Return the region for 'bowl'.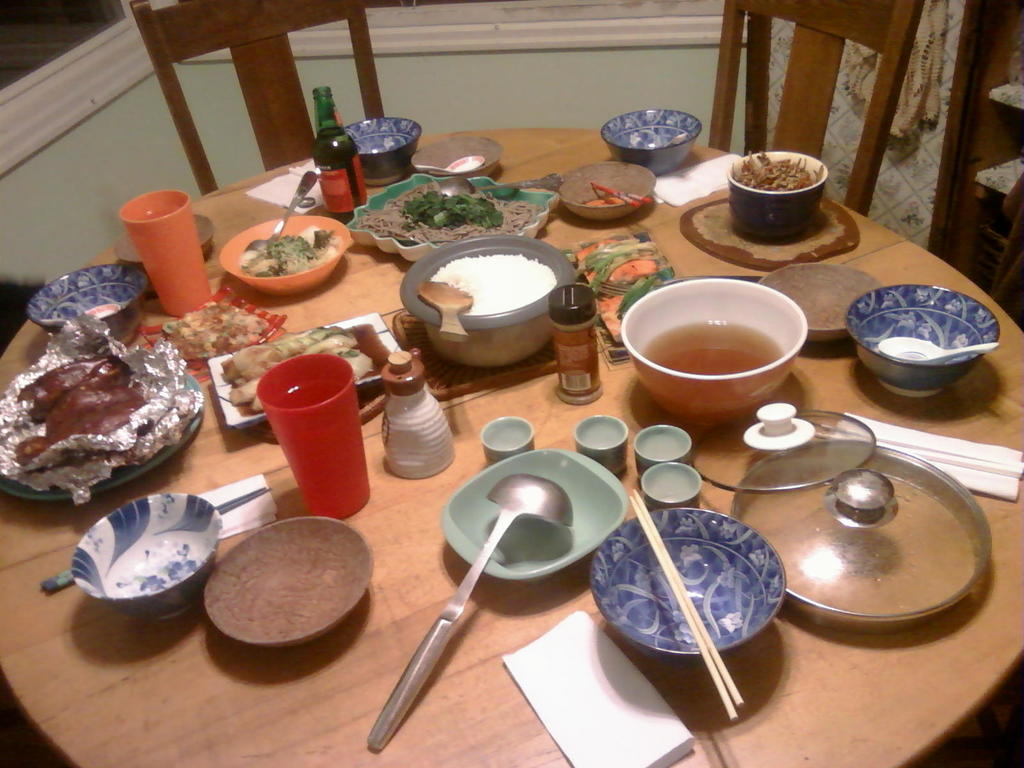
crop(204, 516, 373, 650).
